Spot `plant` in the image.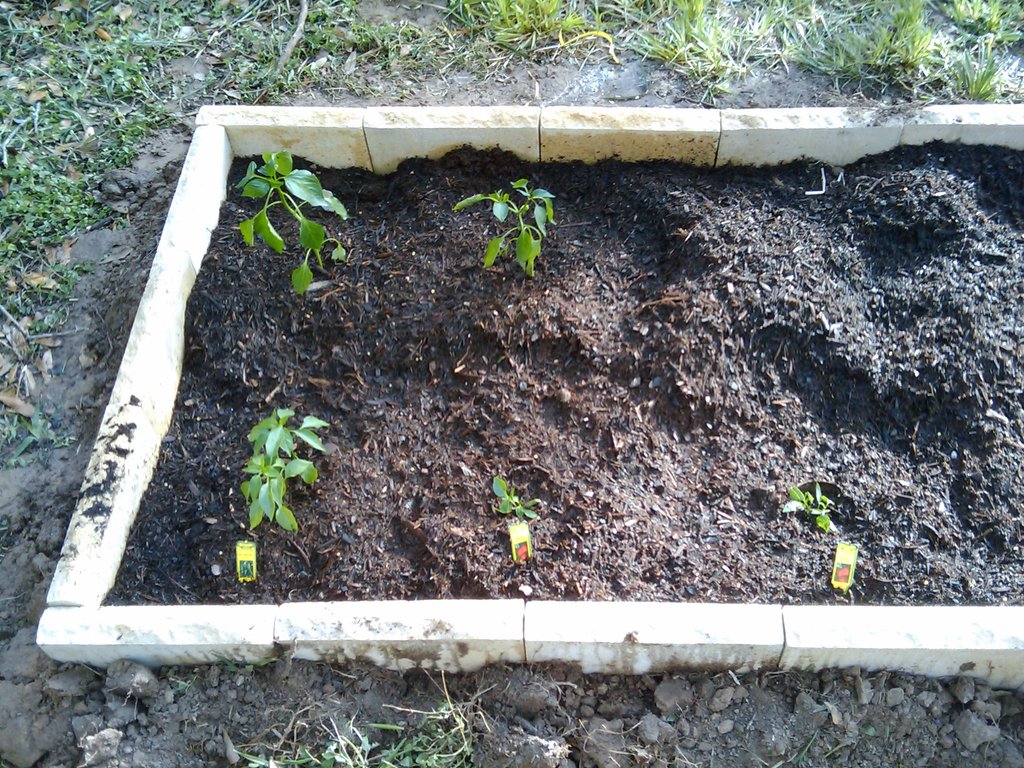
`plant` found at <region>226, 145, 355, 292</region>.
